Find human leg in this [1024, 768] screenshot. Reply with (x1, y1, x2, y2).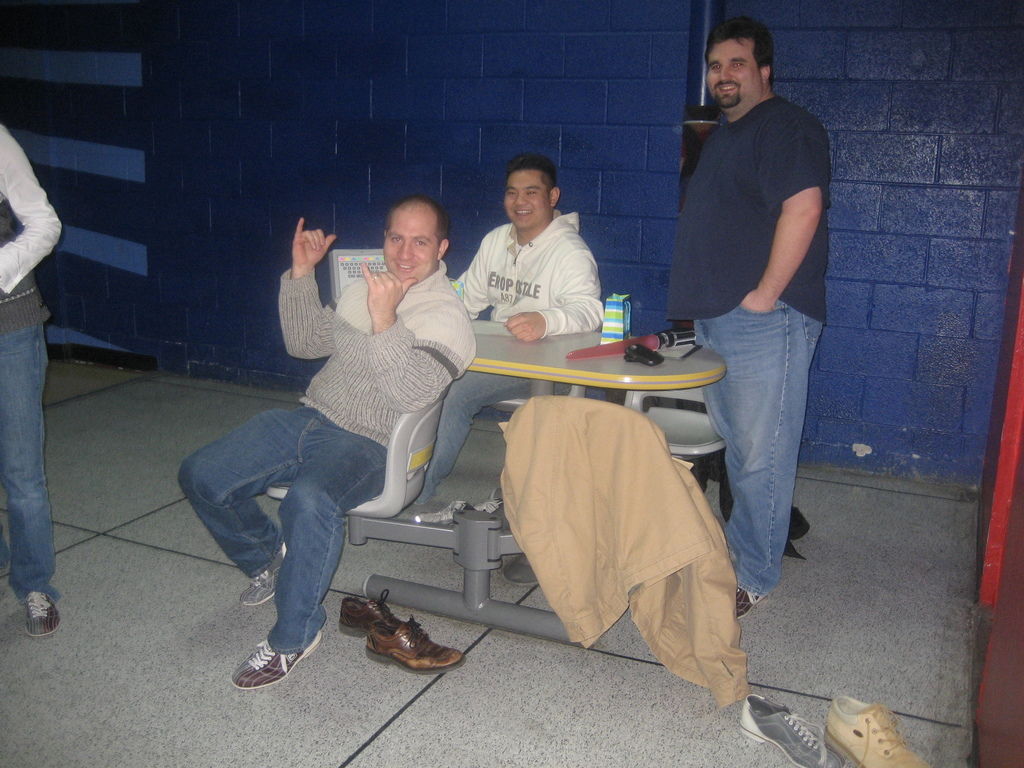
(180, 399, 322, 602).
